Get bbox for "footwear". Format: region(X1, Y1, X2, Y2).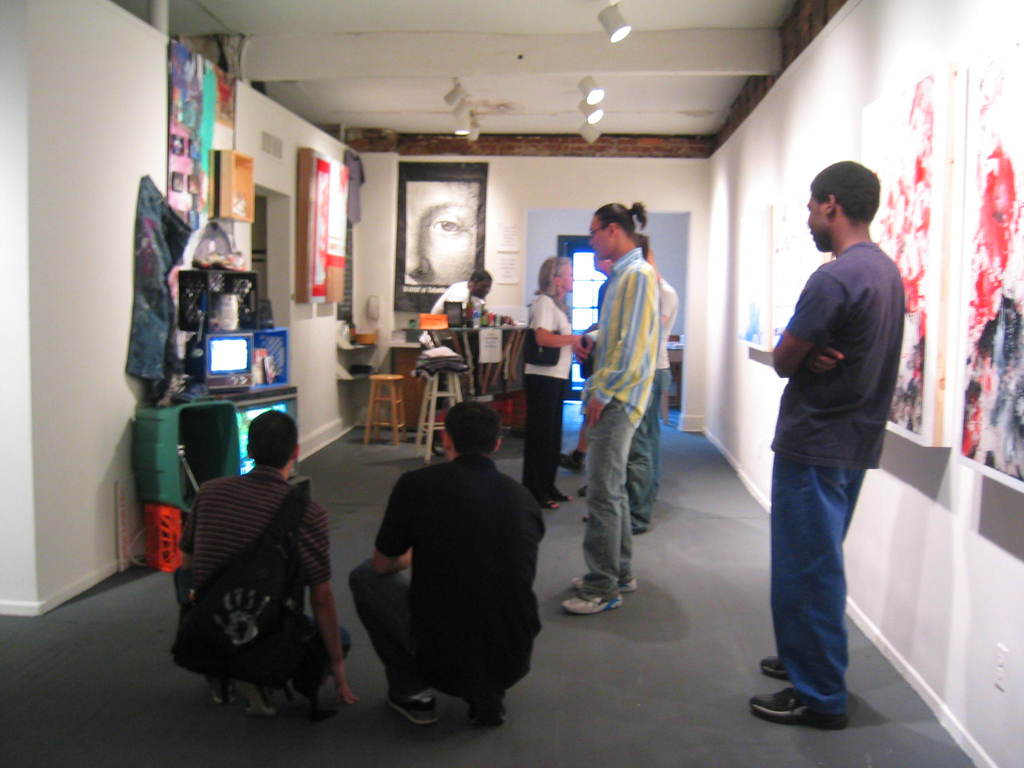
region(557, 588, 621, 619).
